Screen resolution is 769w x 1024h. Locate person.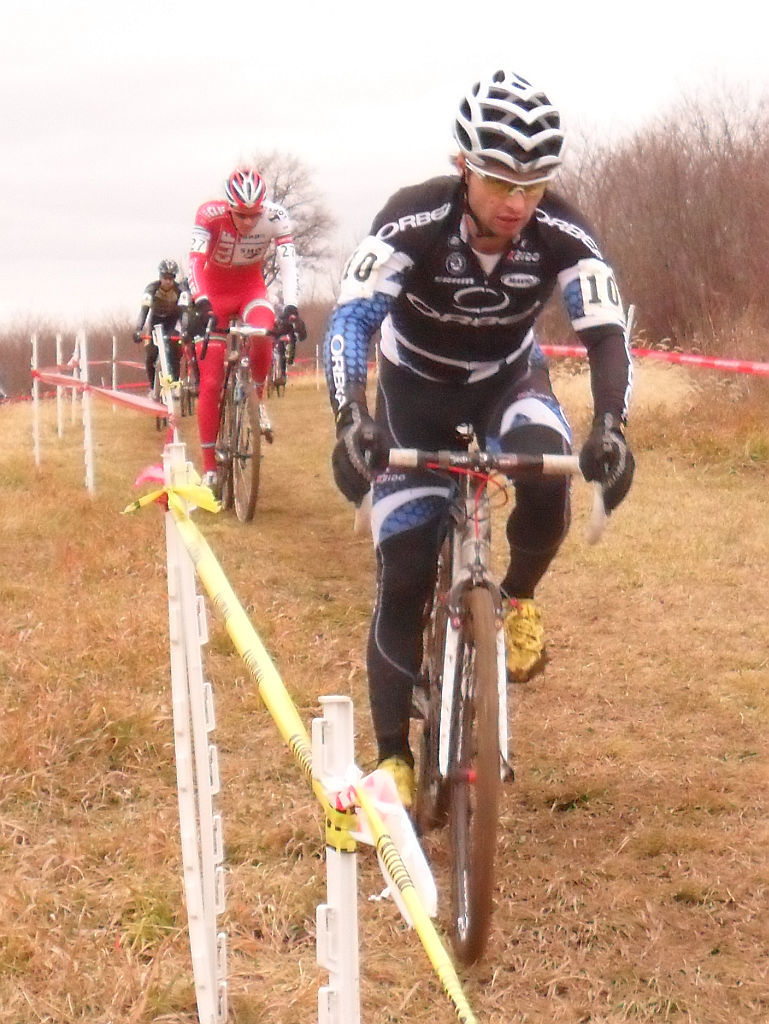
126, 249, 212, 407.
